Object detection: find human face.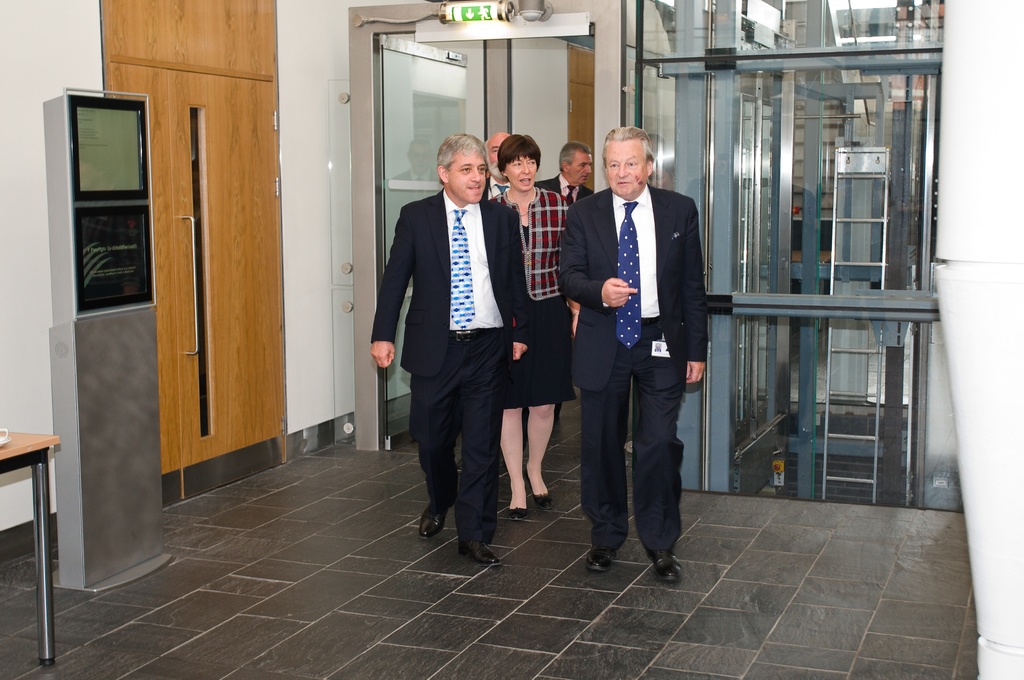
BBox(448, 145, 484, 205).
